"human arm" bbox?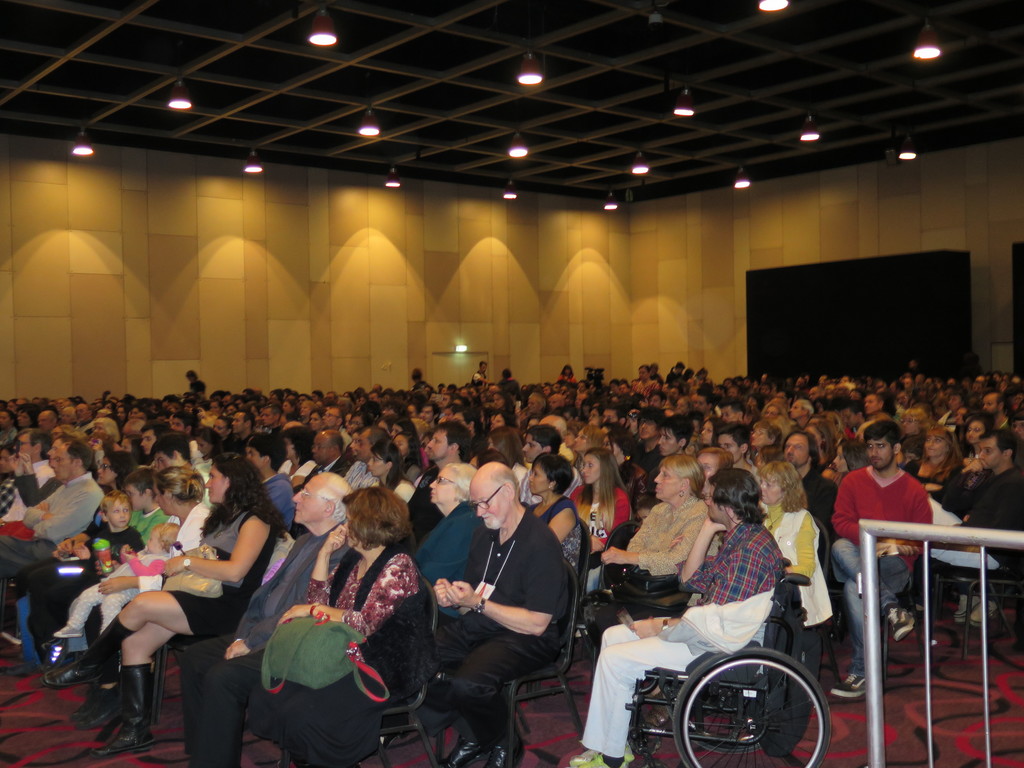
276/552/406/641
